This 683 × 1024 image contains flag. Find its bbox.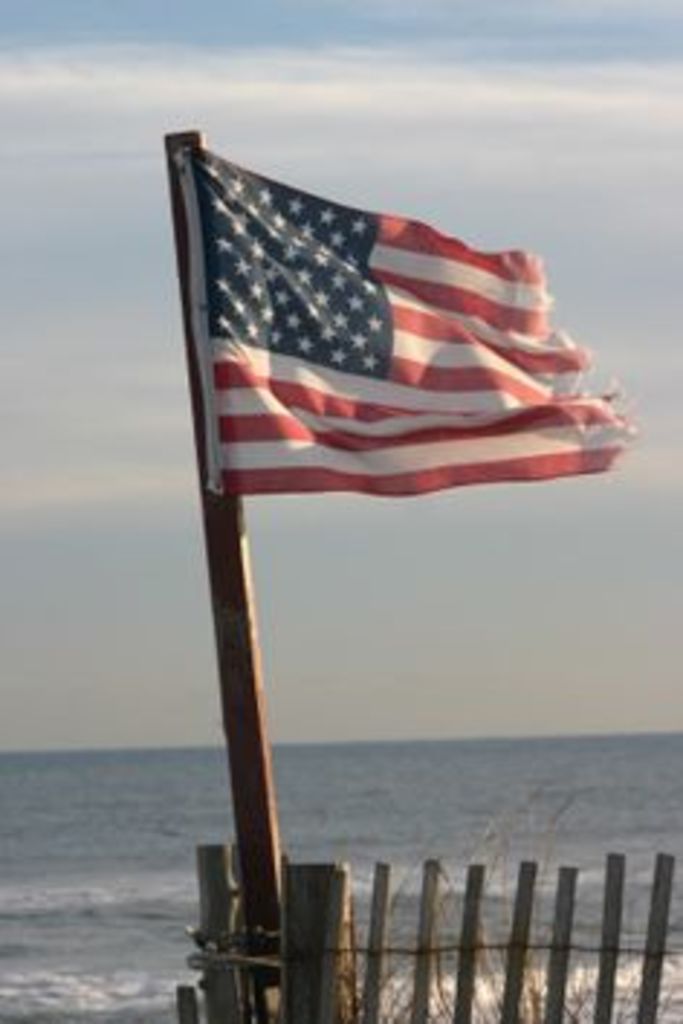
locate(168, 142, 582, 544).
